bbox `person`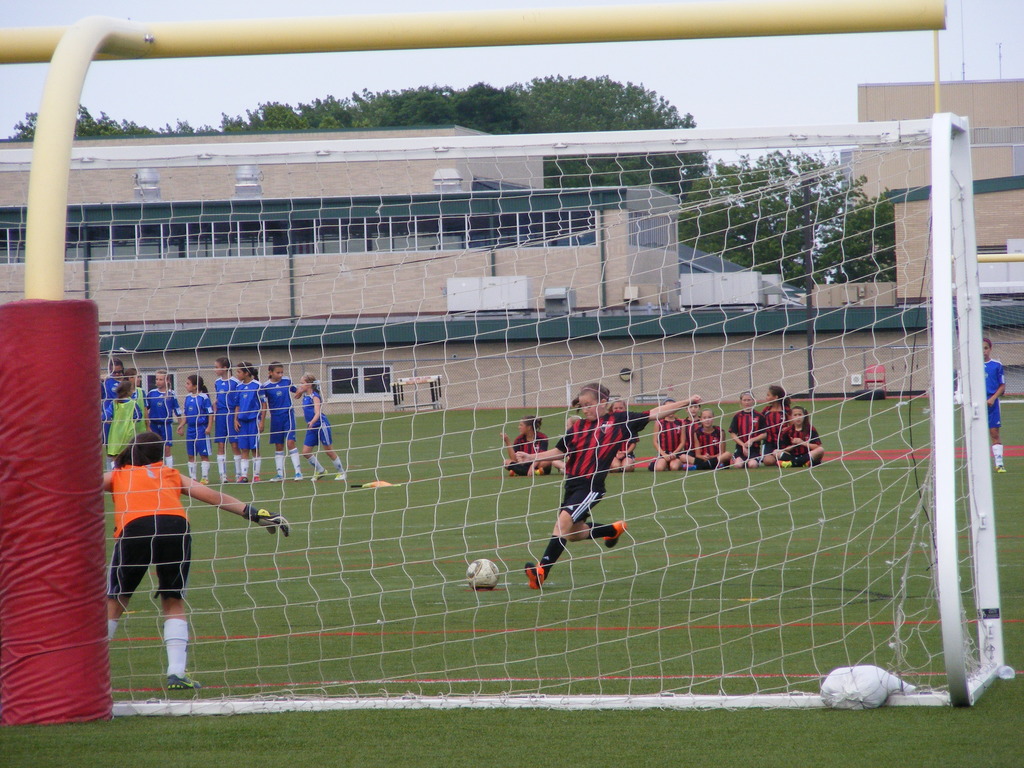
255 360 300 479
